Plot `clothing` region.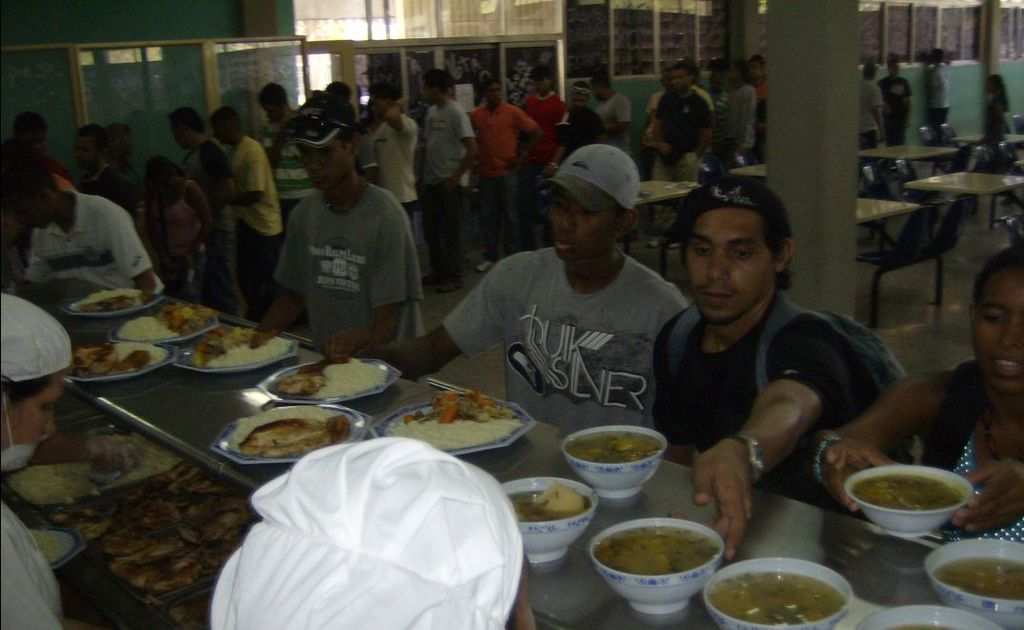
Plotted at l=875, t=73, r=912, b=153.
